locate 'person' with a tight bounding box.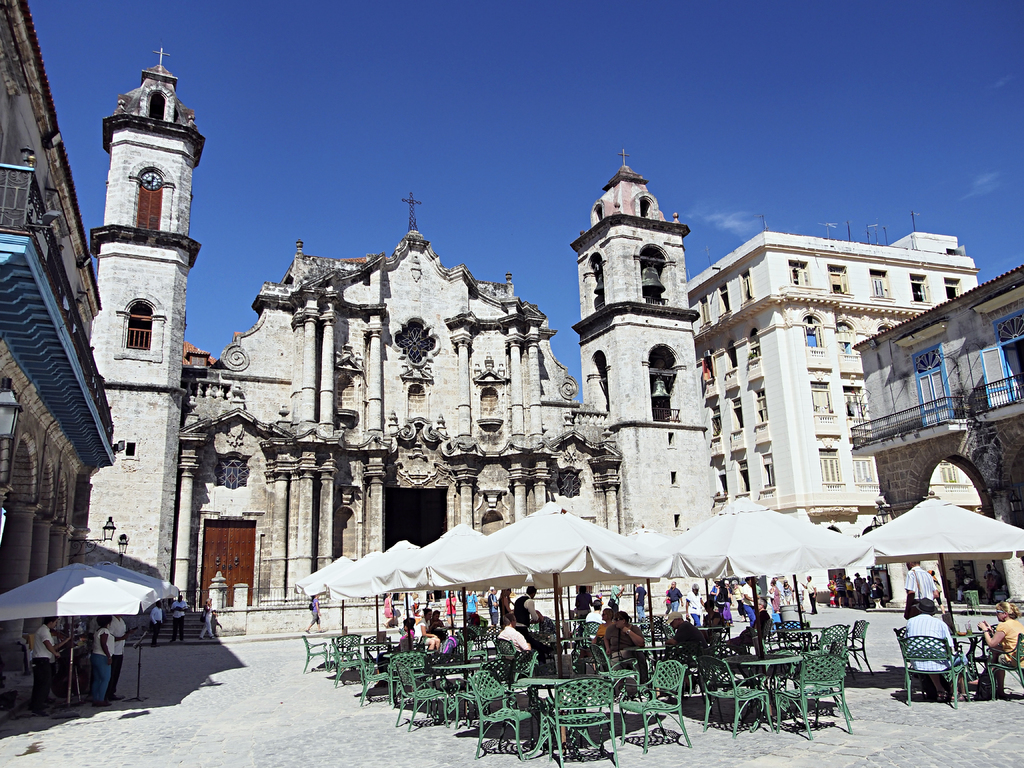
412/596/422/621.
